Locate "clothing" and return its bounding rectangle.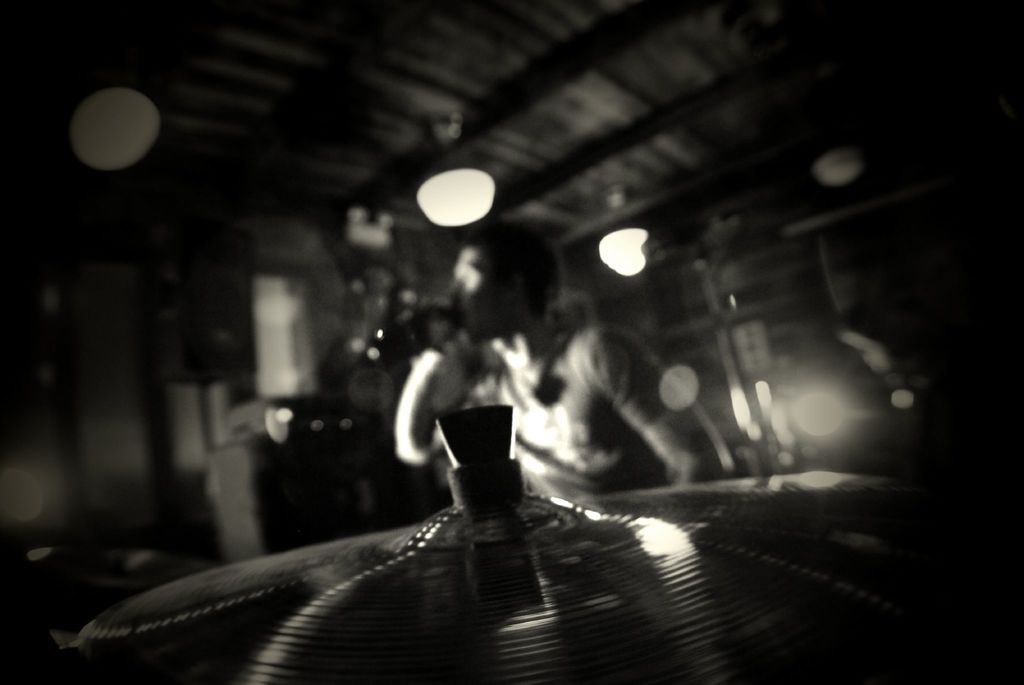
{"left": 452, "top": 319, "right": 678, "bottom": 496}.
